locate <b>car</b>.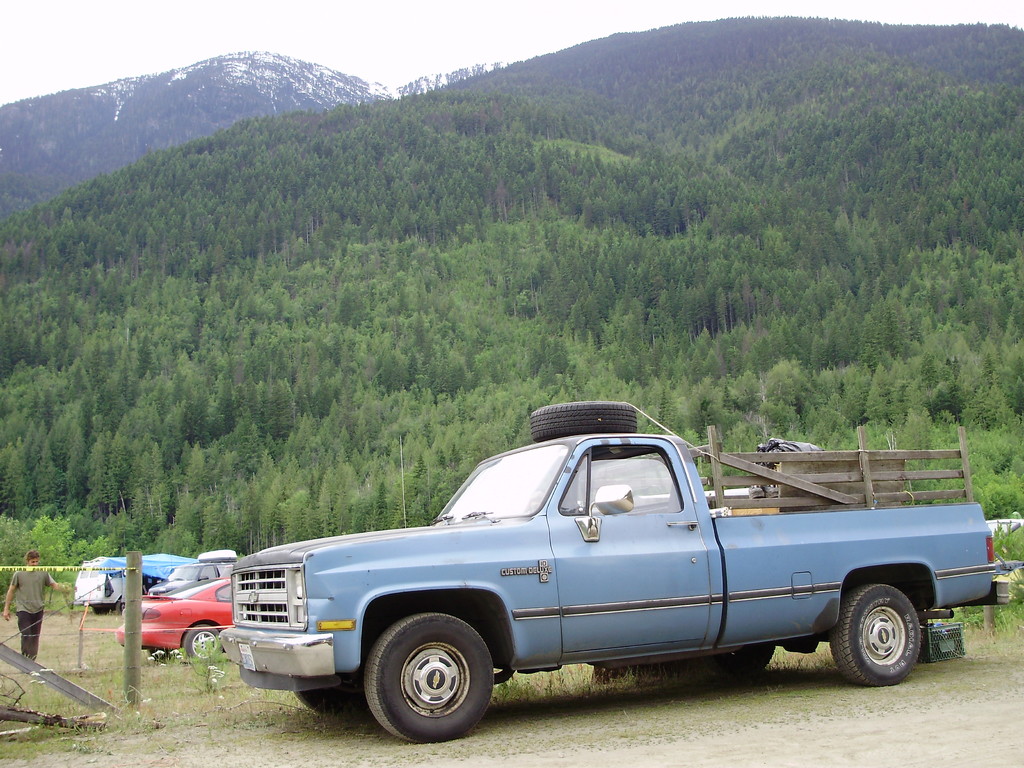
Bounding box: 118,580,233,662.
